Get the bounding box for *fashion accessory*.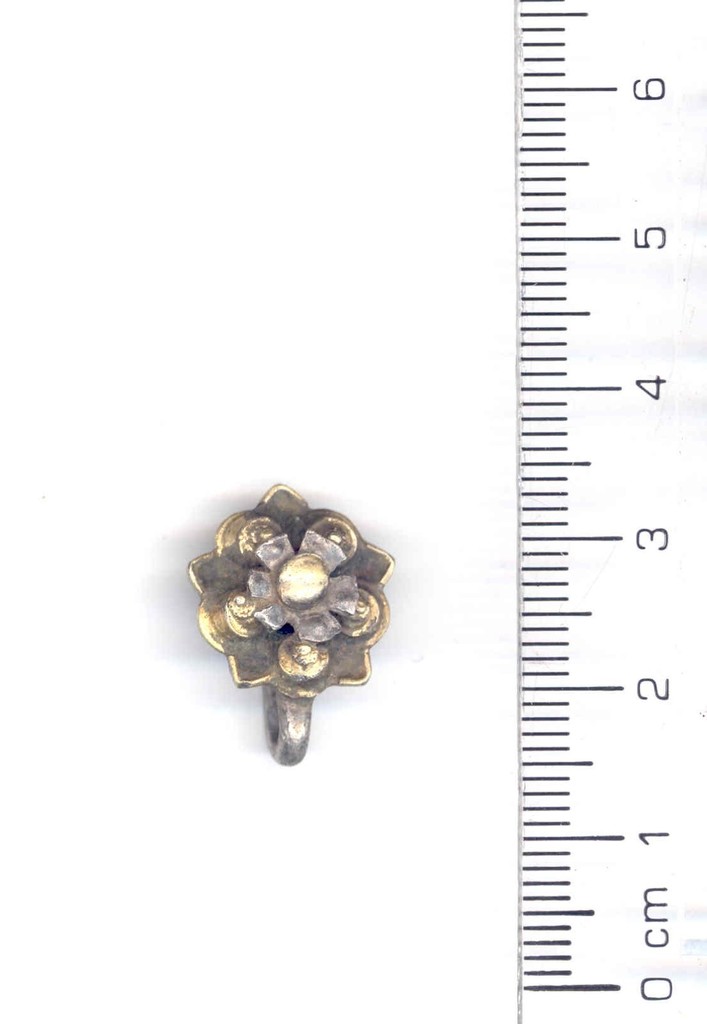
{"x1": 186, "y1": 484, "x2": 398, "y2": 769}.
